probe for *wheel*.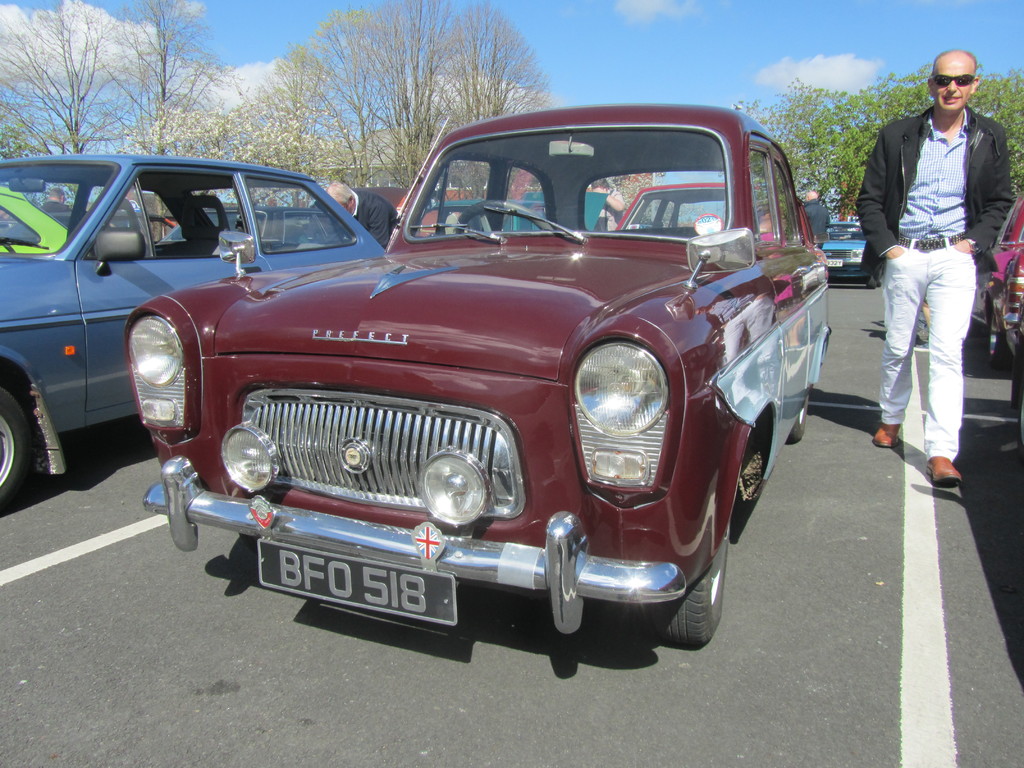
Probe result: BBox(788, 376, 817, 445).
